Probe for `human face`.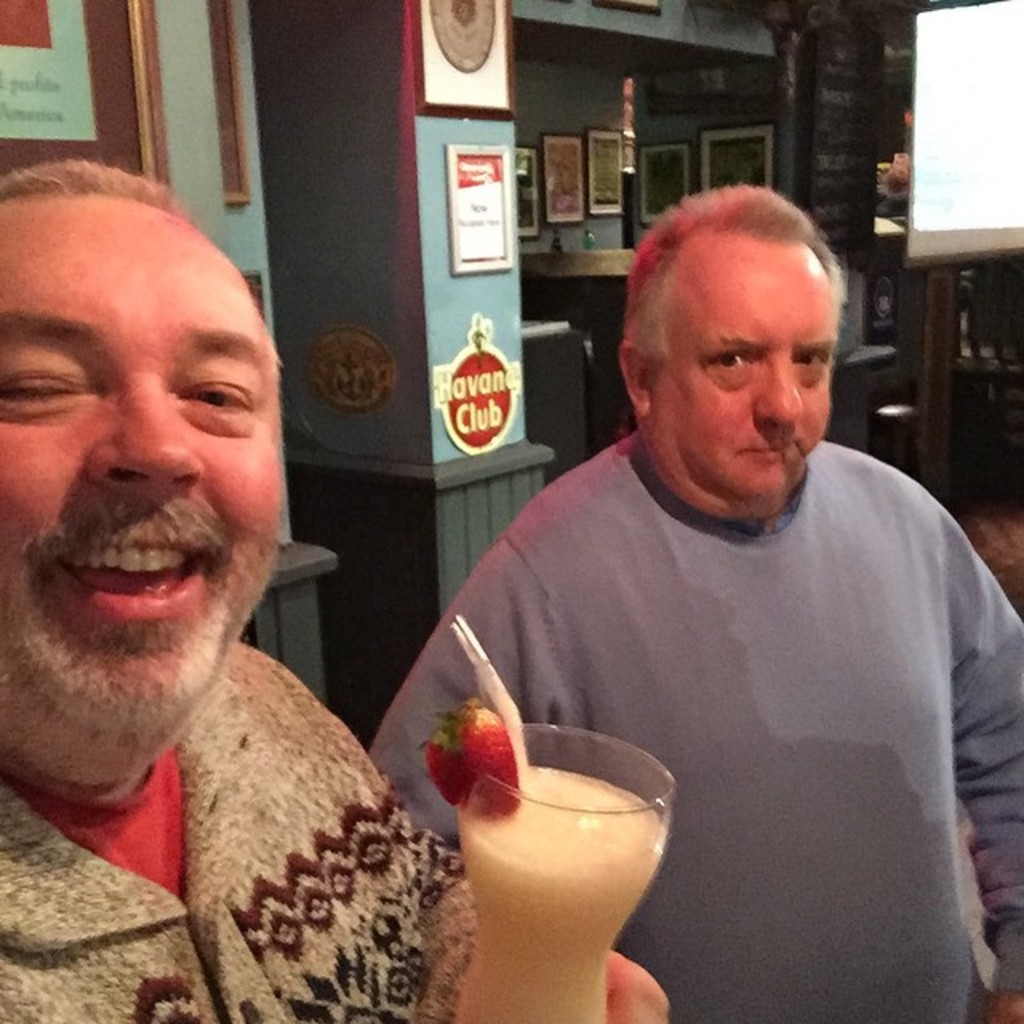
Probe result: box=[0, 208, 286, 722].
